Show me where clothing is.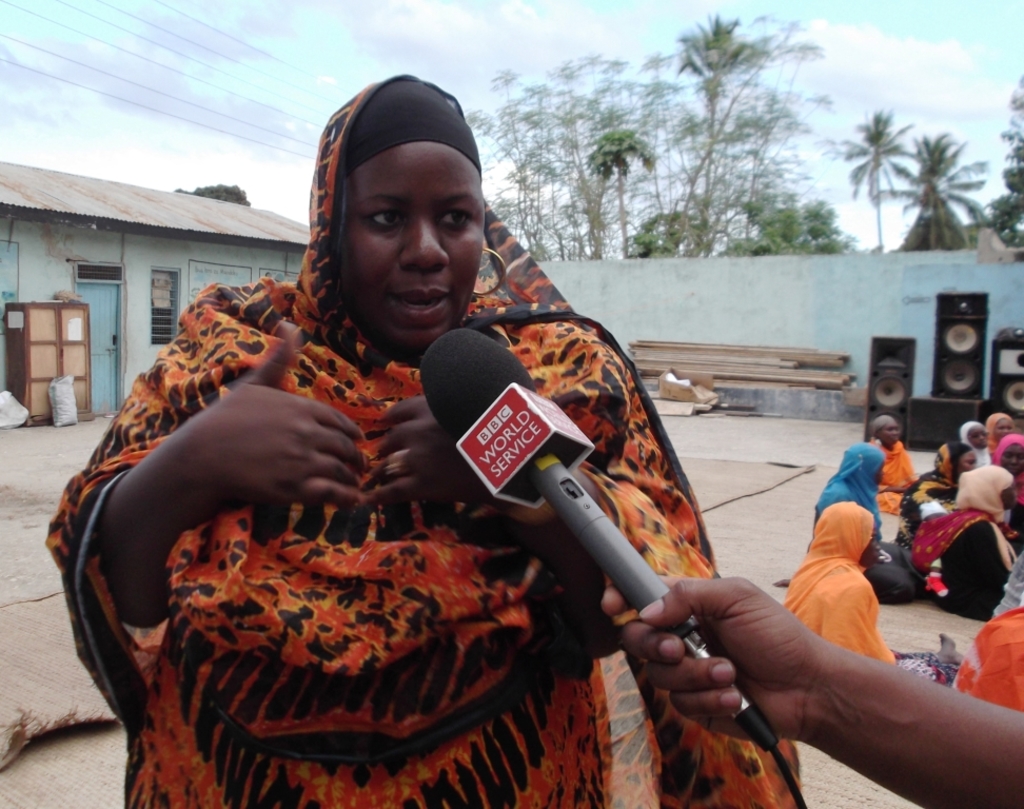
clothing is at (864,438,912,531).
